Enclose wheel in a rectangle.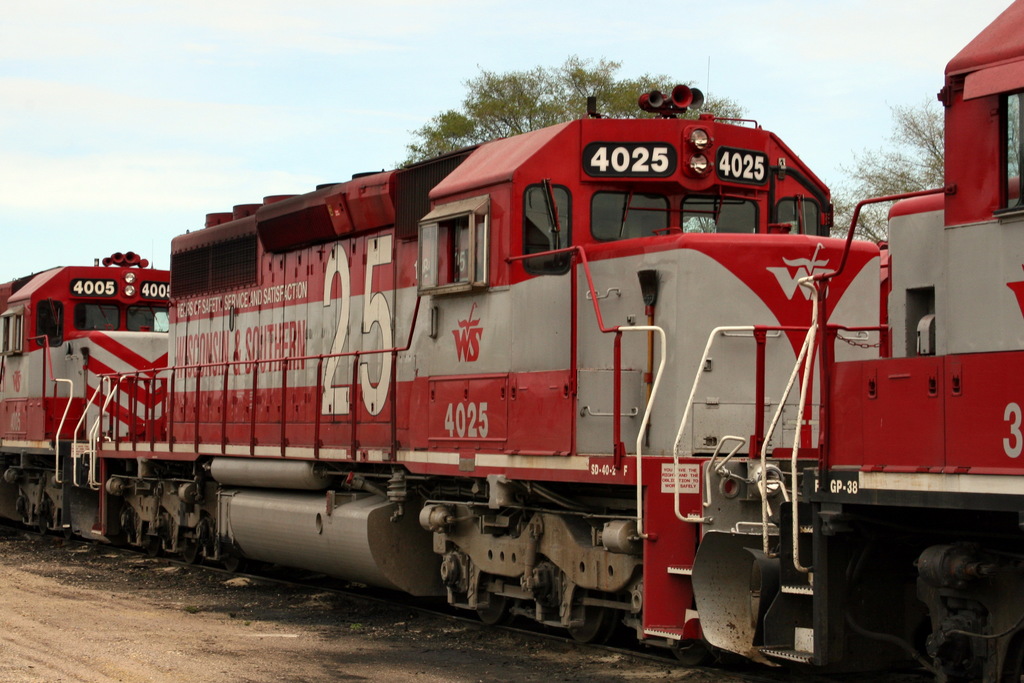
BBox(683, 641, 709, 667).
